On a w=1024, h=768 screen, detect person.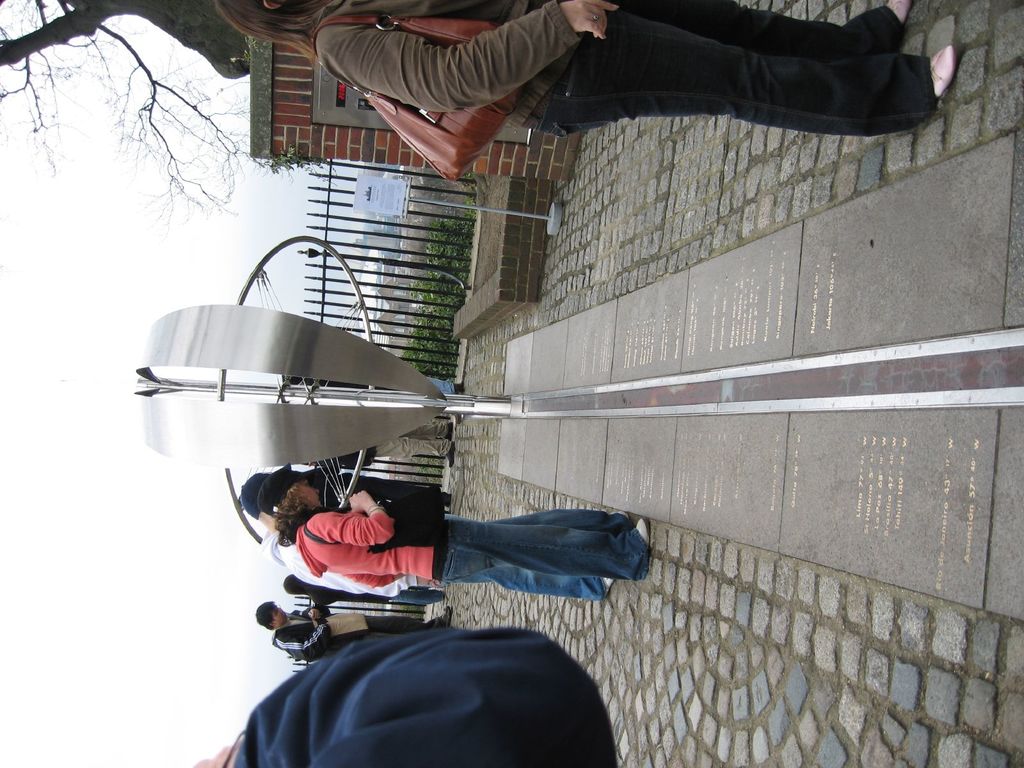
detection(253, 600, 456, 663).
